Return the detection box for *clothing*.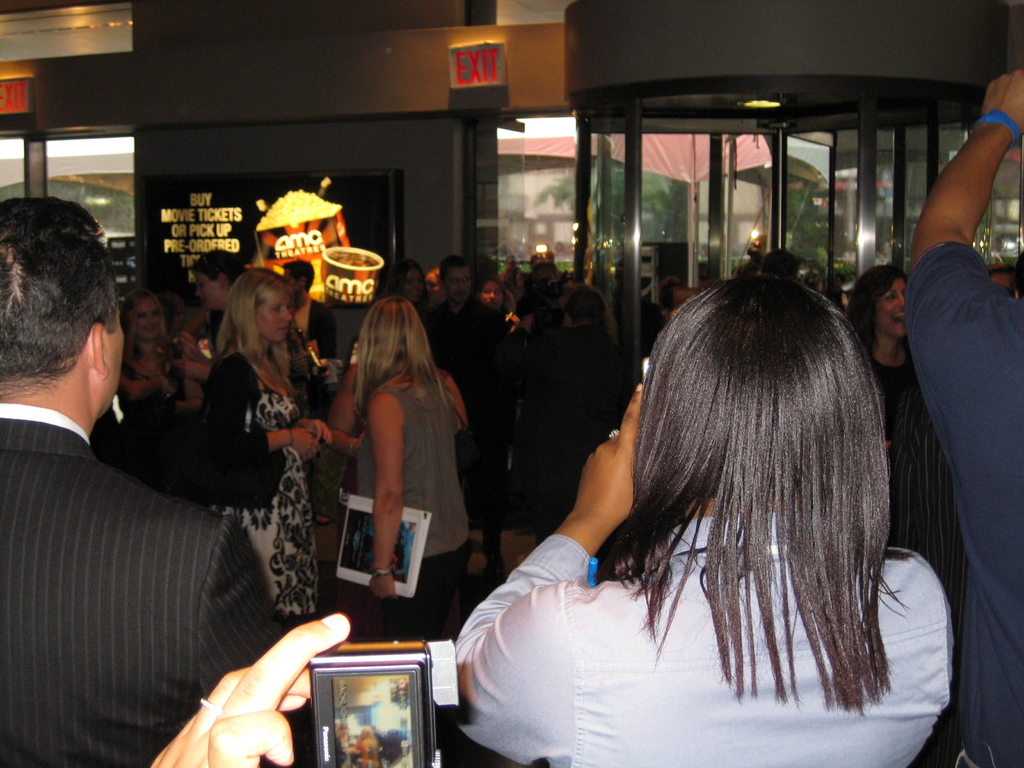
0,415,283,767.
